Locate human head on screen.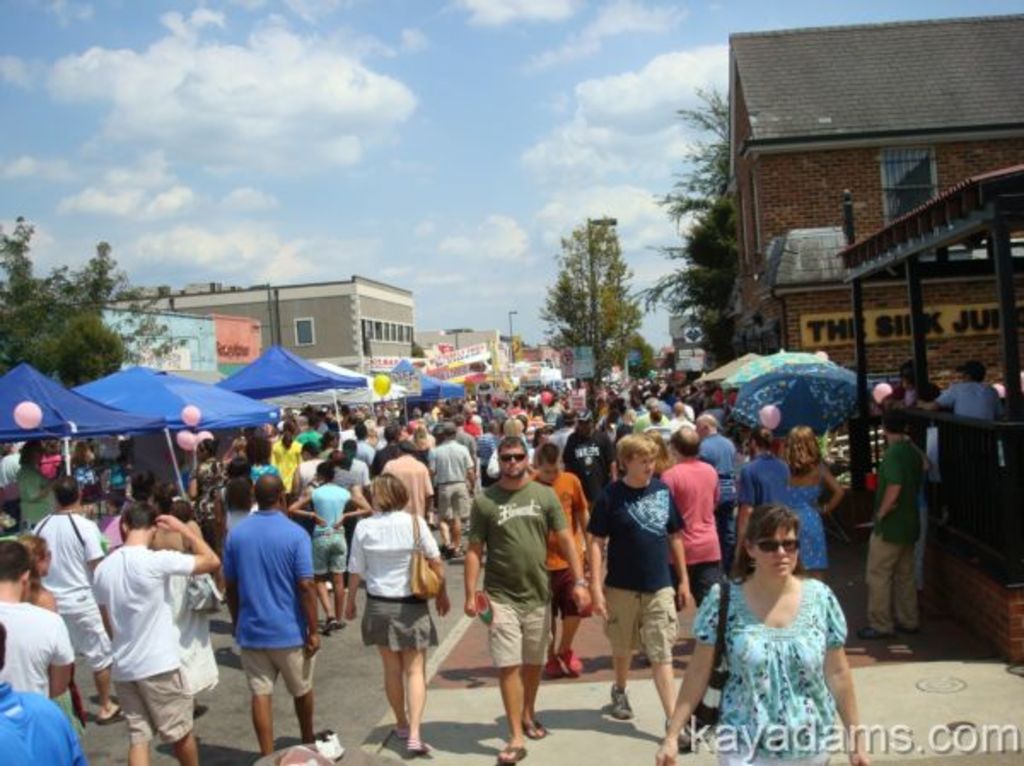
On screen at bbox=(0, 539, 27, 599).
